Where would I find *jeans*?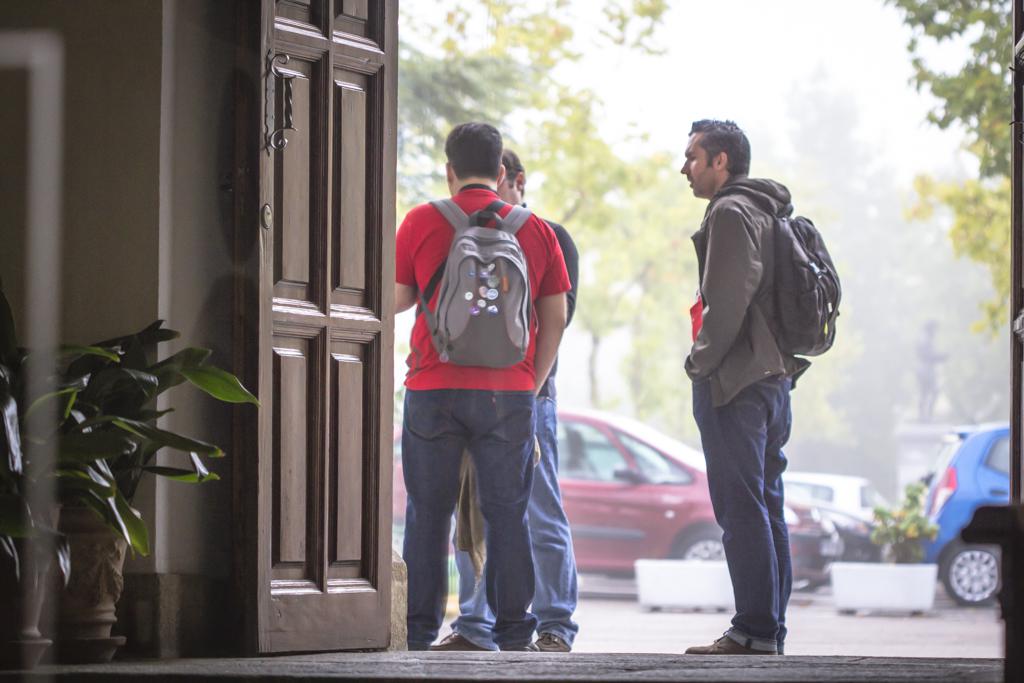
At rect(694, 376, 813, 663).
